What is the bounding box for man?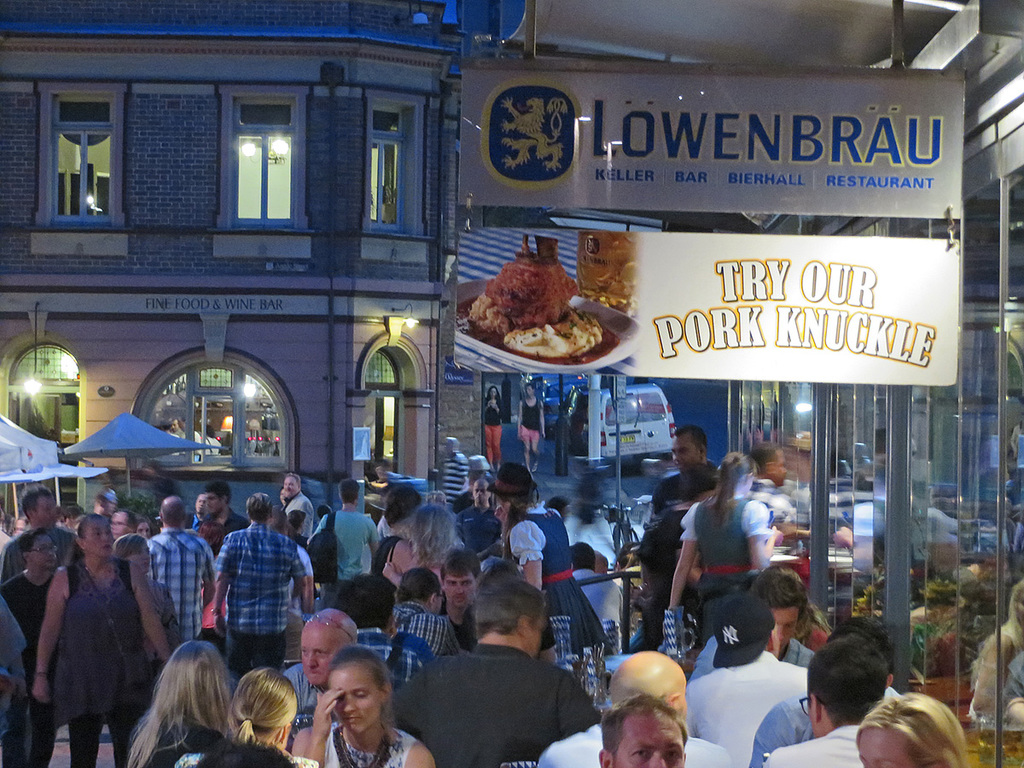
(x1=279, y1=472, x2=314, y2=538).
